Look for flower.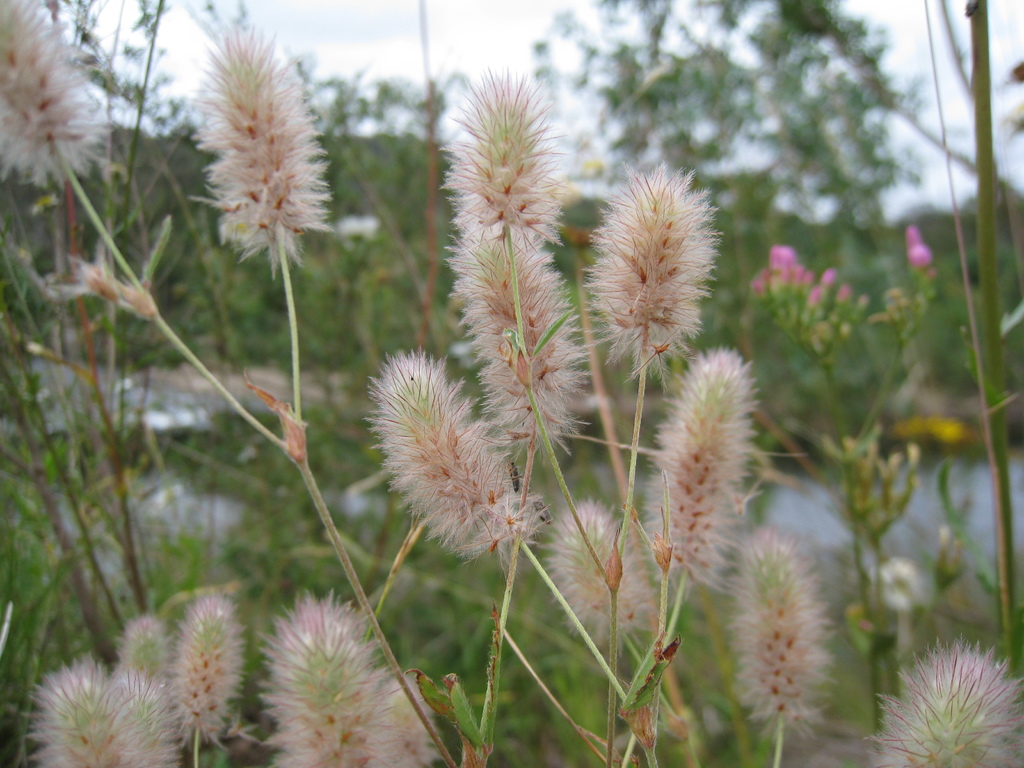
Found: x1=182 y1=43 x2=335 y2=275.
